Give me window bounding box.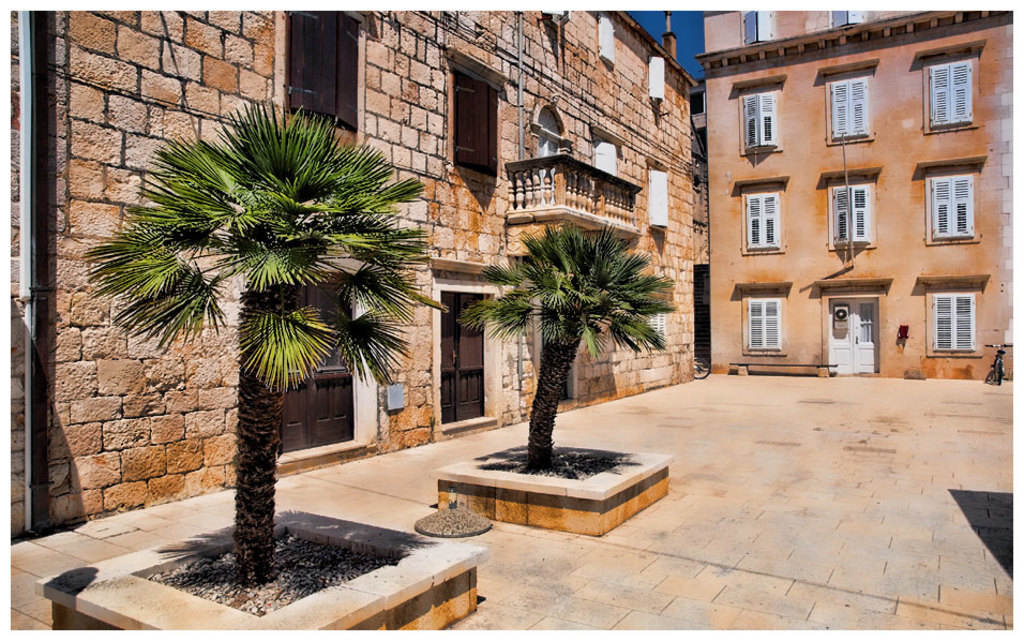
(538, 132, 553, 203).
